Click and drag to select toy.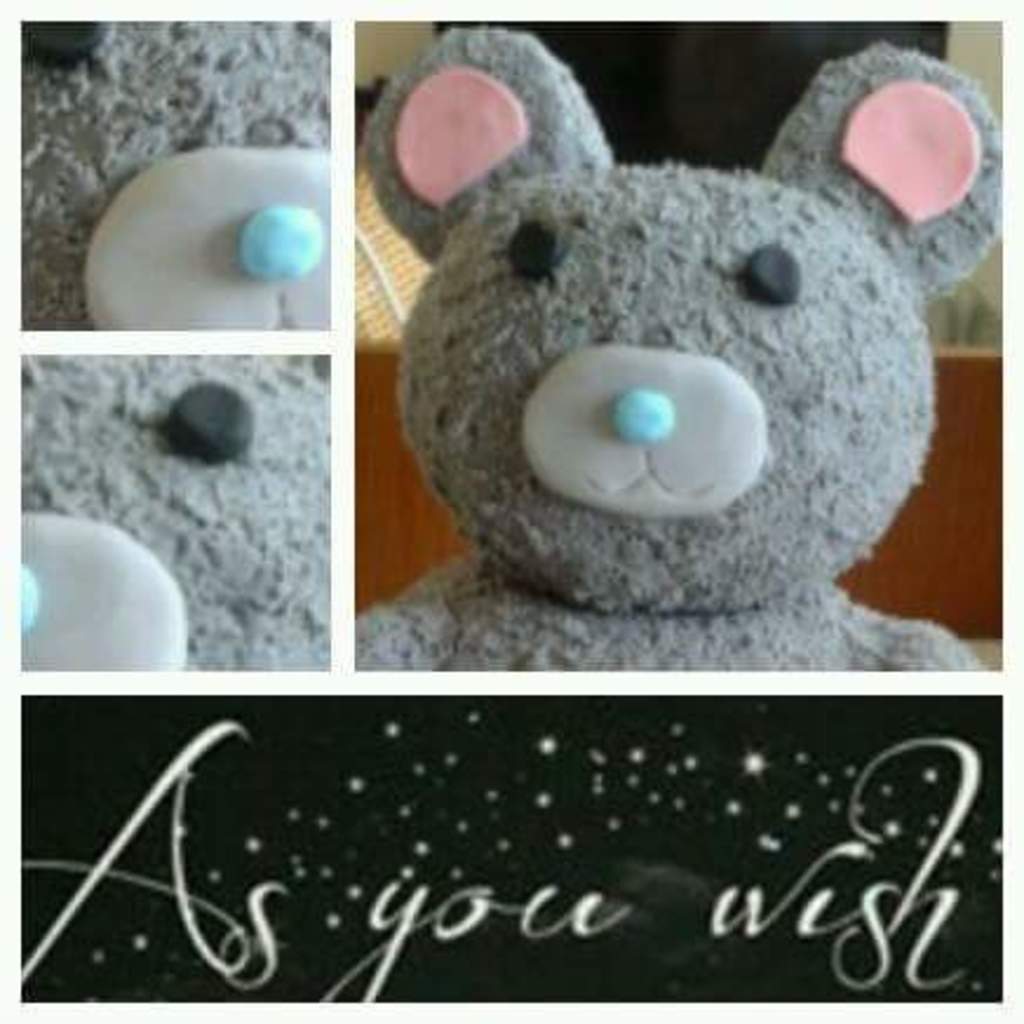
Selection: box(336, 2, 1005, 695).
